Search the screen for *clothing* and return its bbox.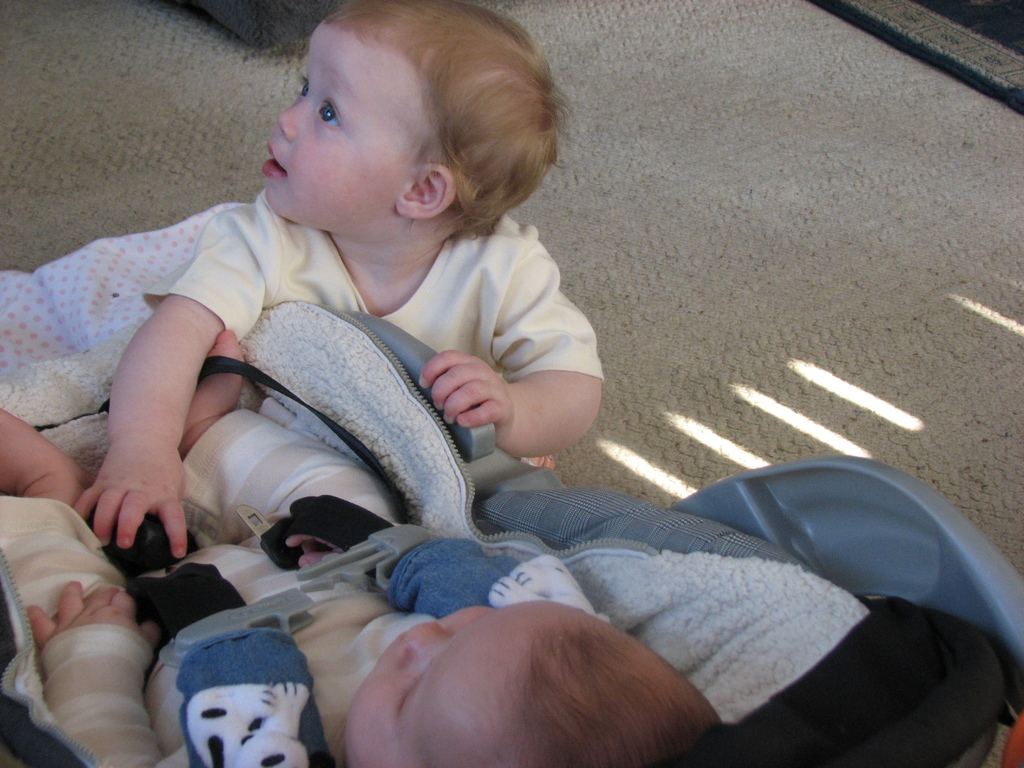
Found: [x1=0, y1=452, x2=523, y2=767].
